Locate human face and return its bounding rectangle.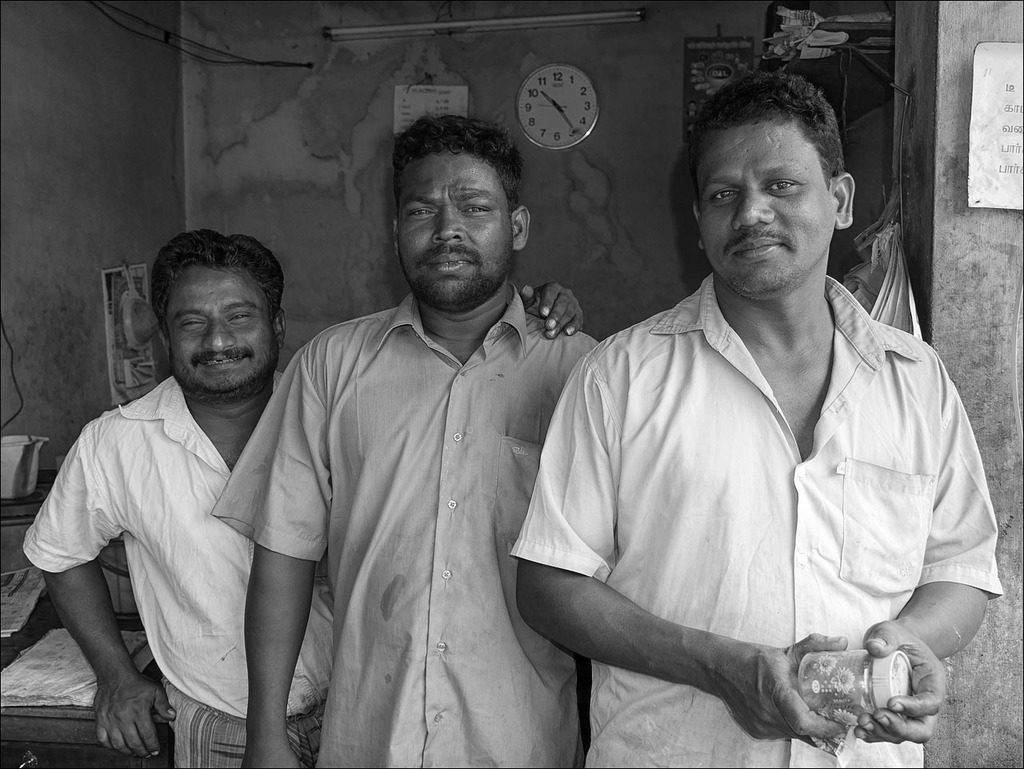
(398,157,512,310).
